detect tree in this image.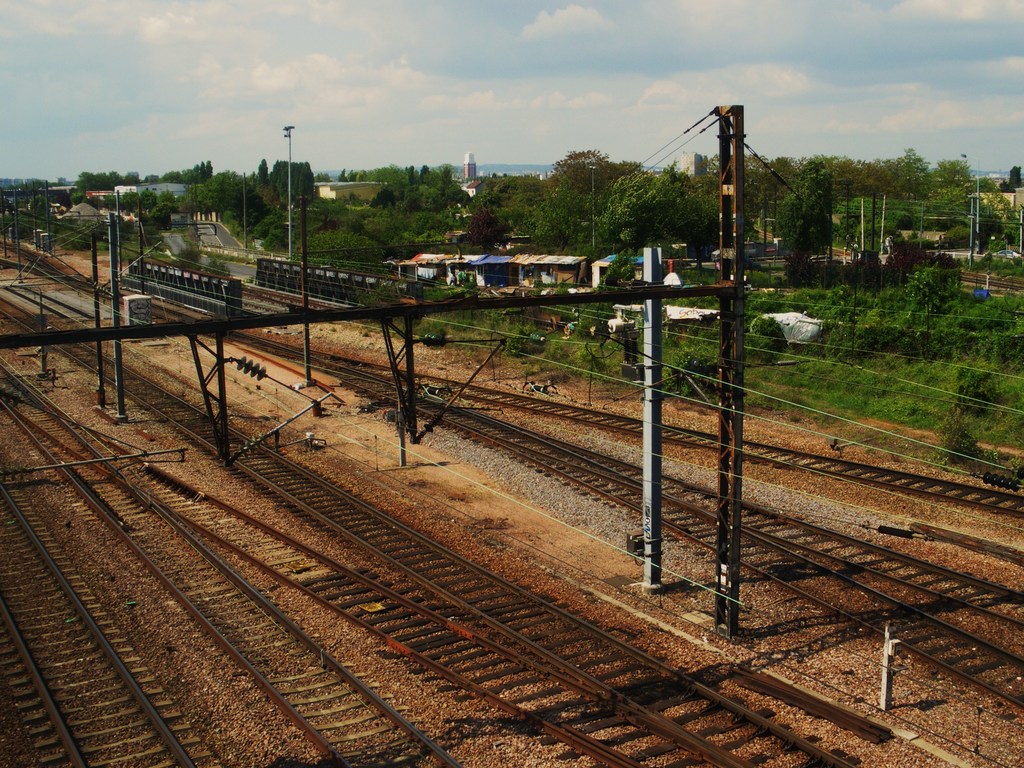
Detection: Rect(770, 159, 833, 285).
